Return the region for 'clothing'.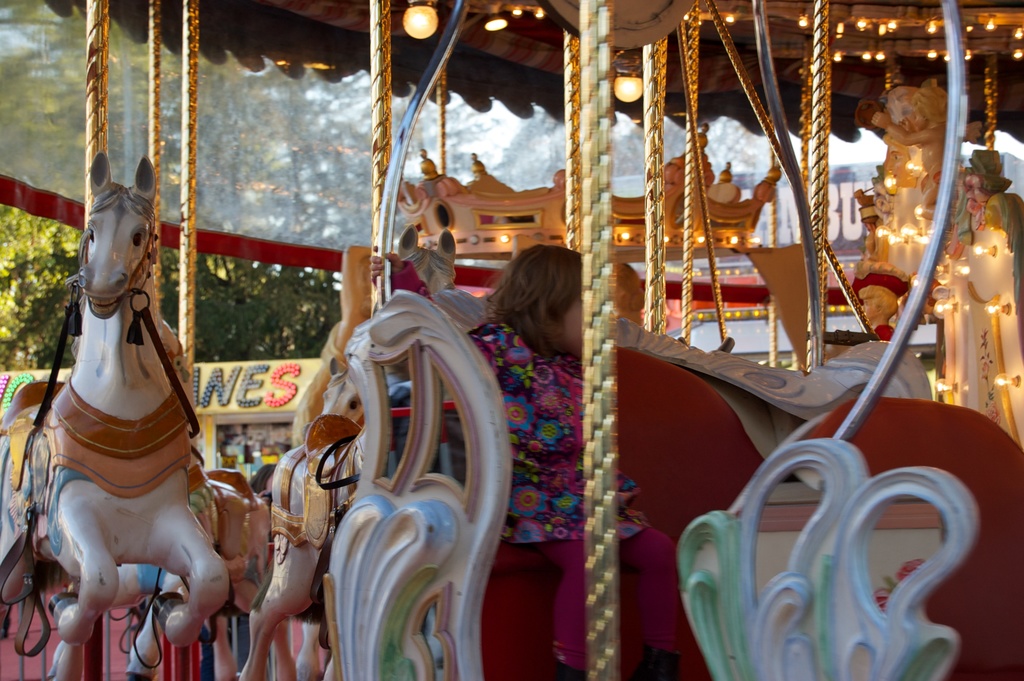
select_region(470, 253, 650, 654).
